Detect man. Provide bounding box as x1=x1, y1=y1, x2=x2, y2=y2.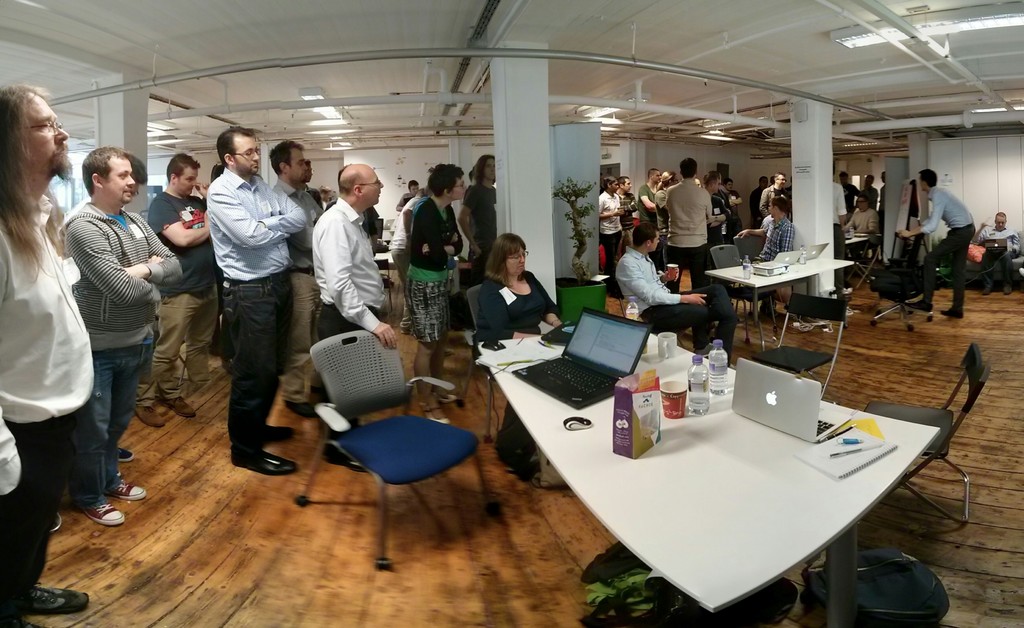
x1=662, y1=157, x2=711, y2=289.
